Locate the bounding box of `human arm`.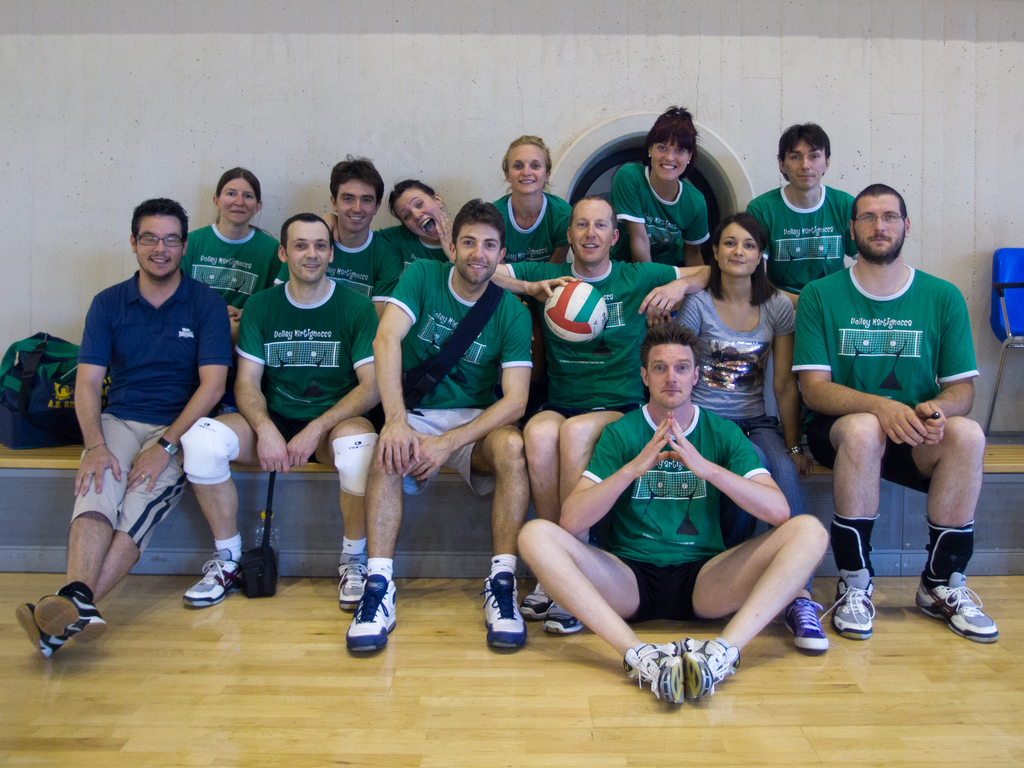
Bounding box: box=[490, 263, 579, 293].
